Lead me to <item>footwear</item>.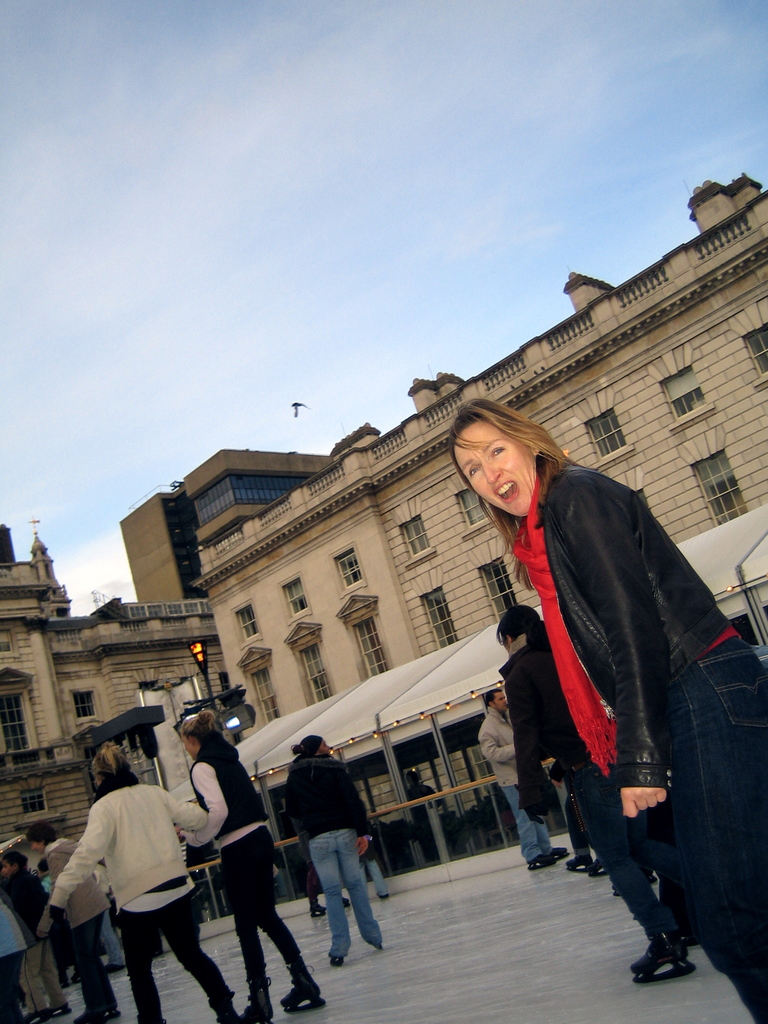
Lead to [x1=628, y1=931, x2=688, y2=980].
